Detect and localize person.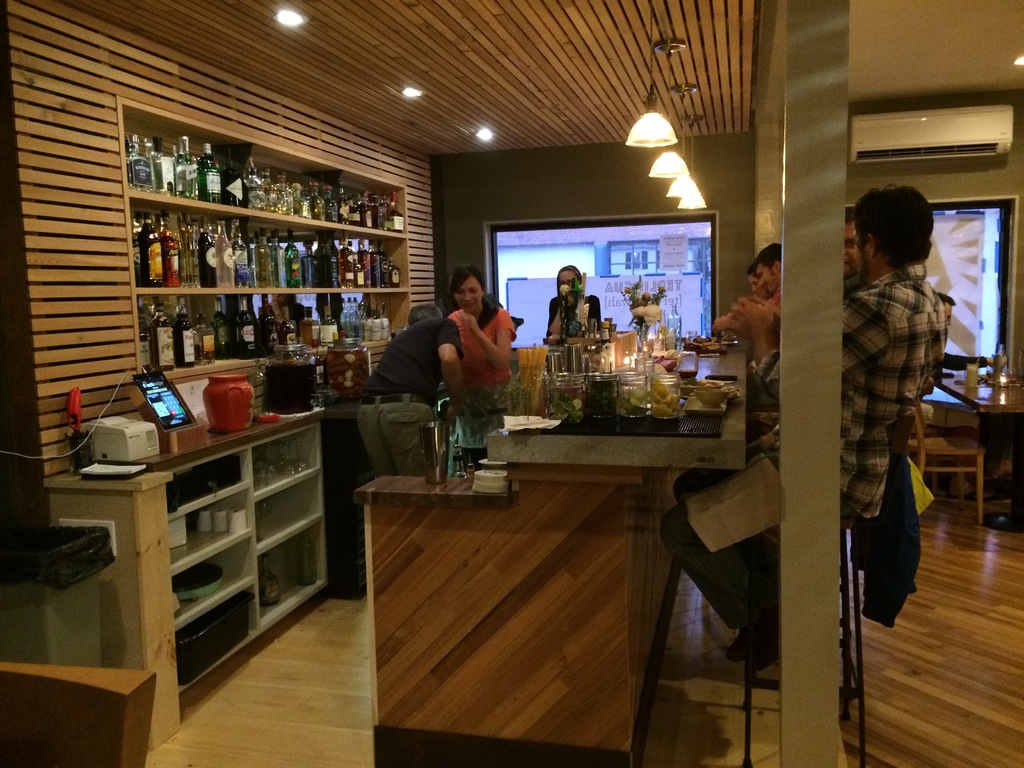
Localized at x1=349 y1=273 x2=460 y2=508.
